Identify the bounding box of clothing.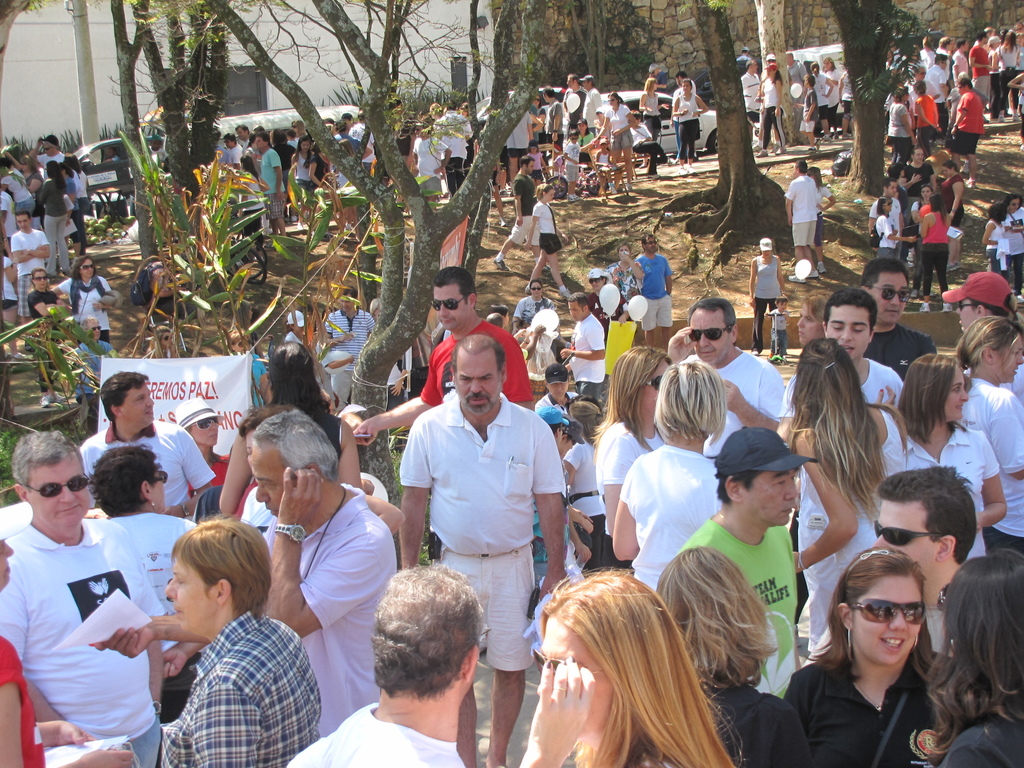
170 394 236 508.
